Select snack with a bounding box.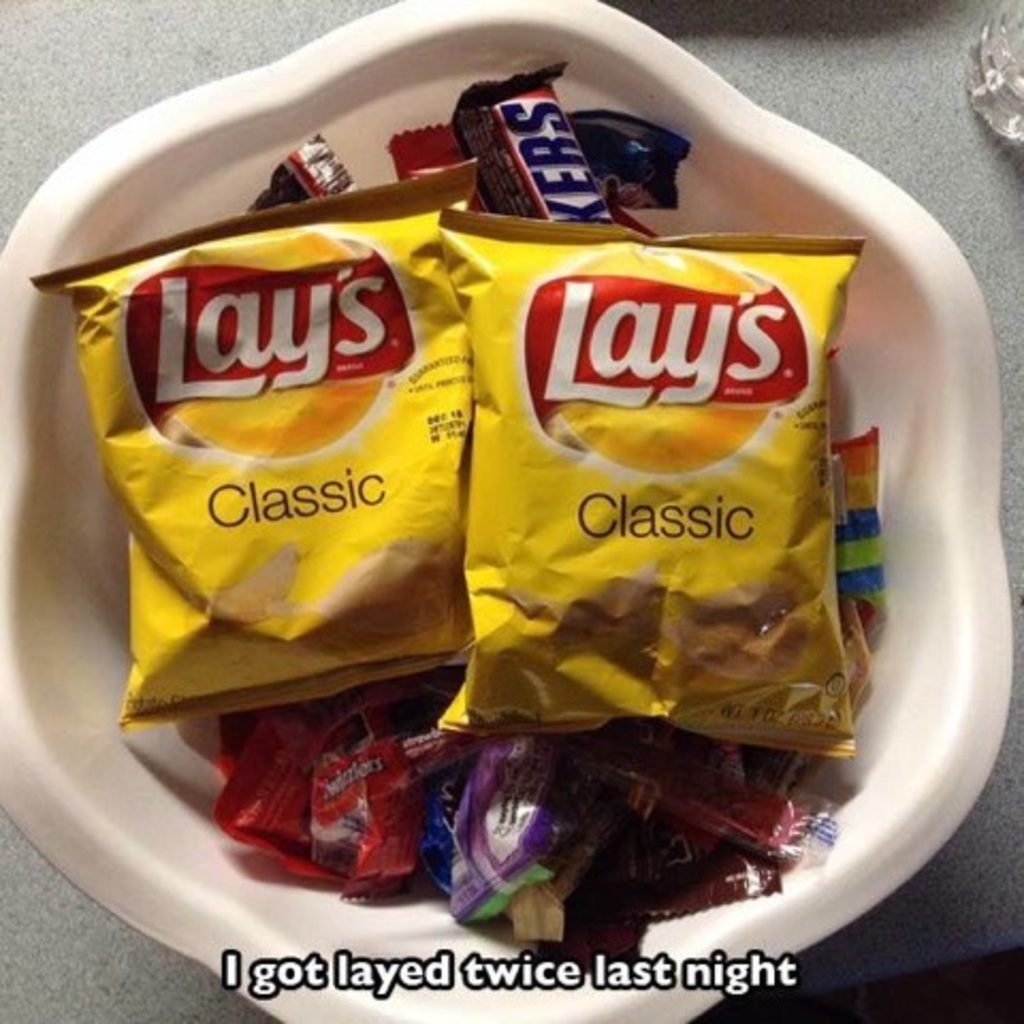
(442,209,858,755).
